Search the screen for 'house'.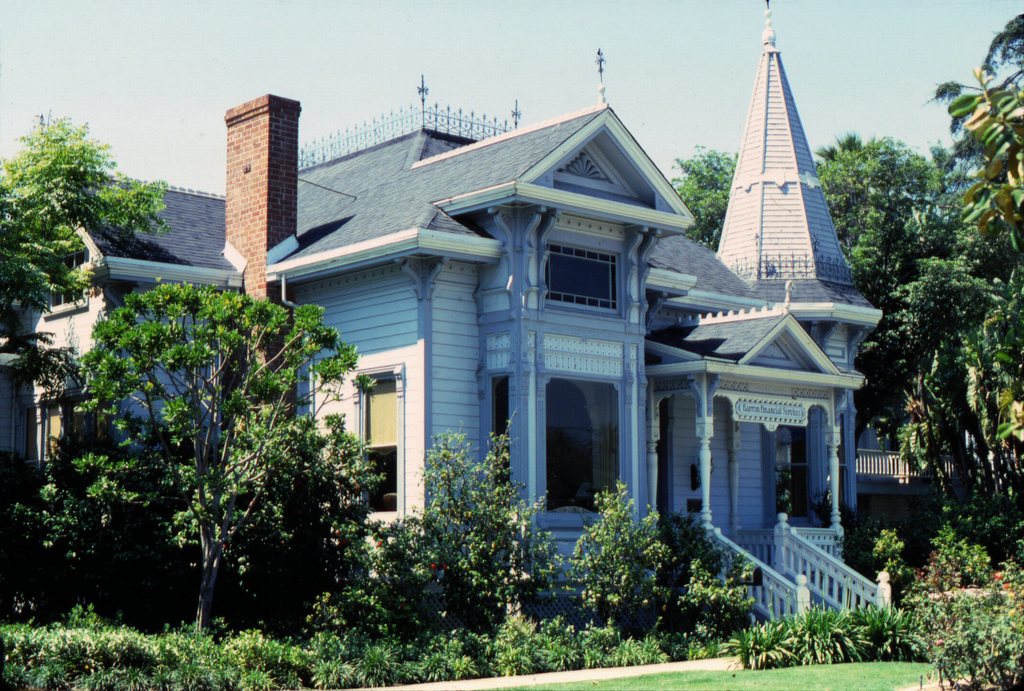
Found at (227, 0, 913, 635).
